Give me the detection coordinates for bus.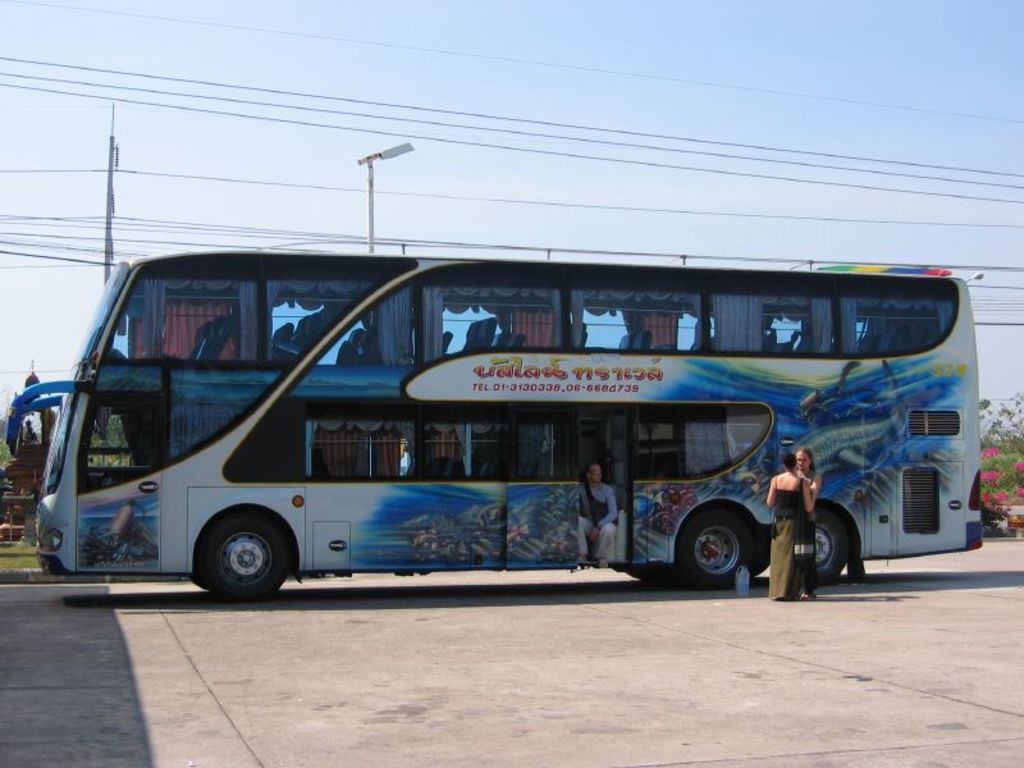
5 247 984 596.
